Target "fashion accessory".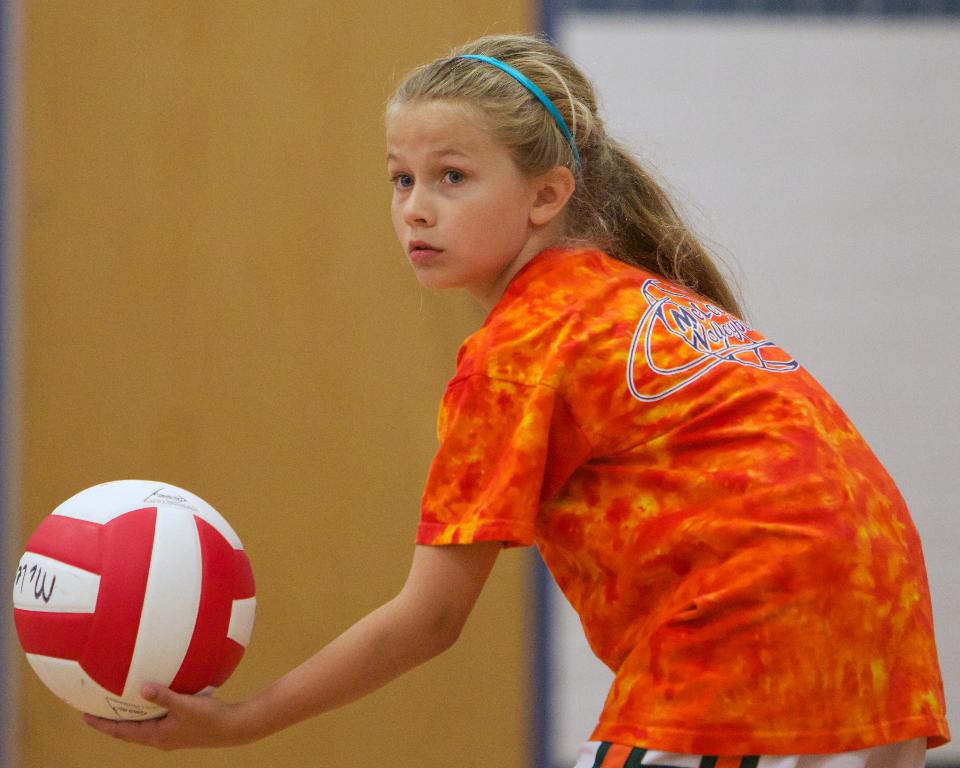
Target region: box(451, 53, 585, 193).
